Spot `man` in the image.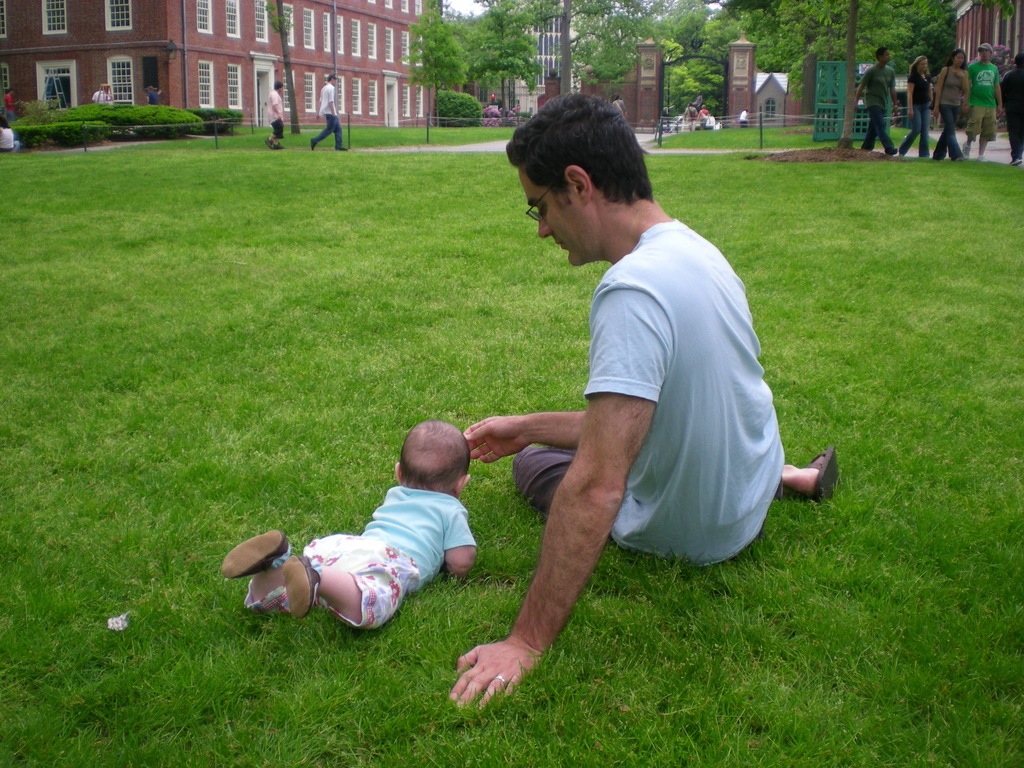
`man` found at BBox(692, 90, 703, 113).
